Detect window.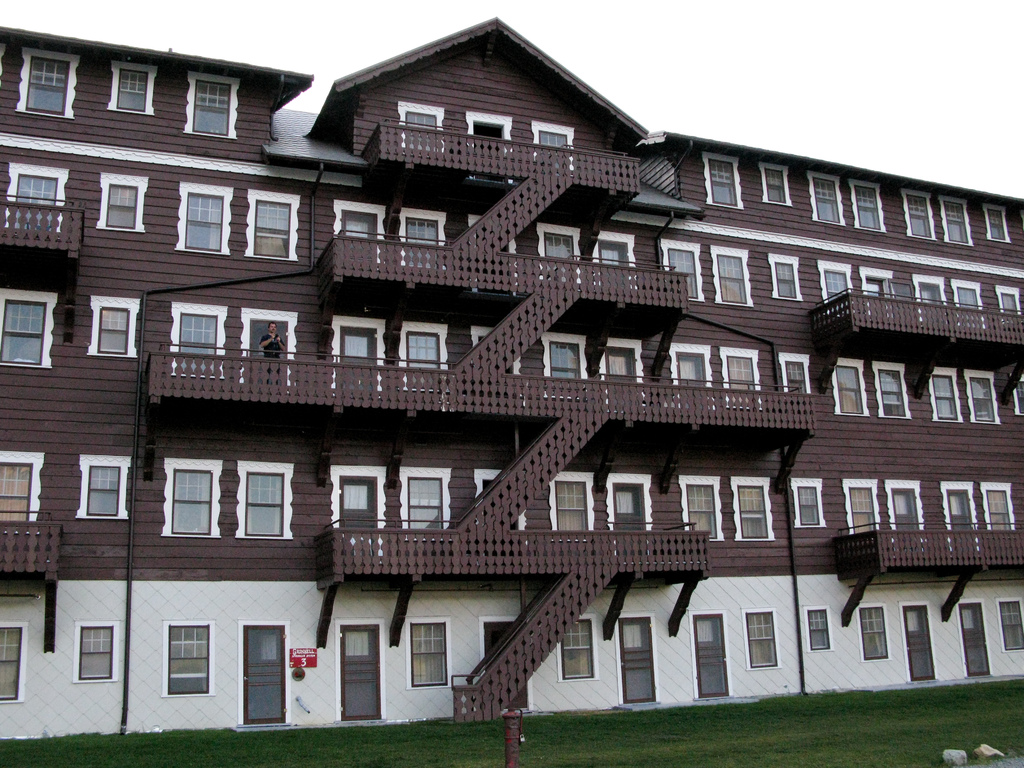
Detected at [x1=706, y1=151, x2=744, y2=208].
